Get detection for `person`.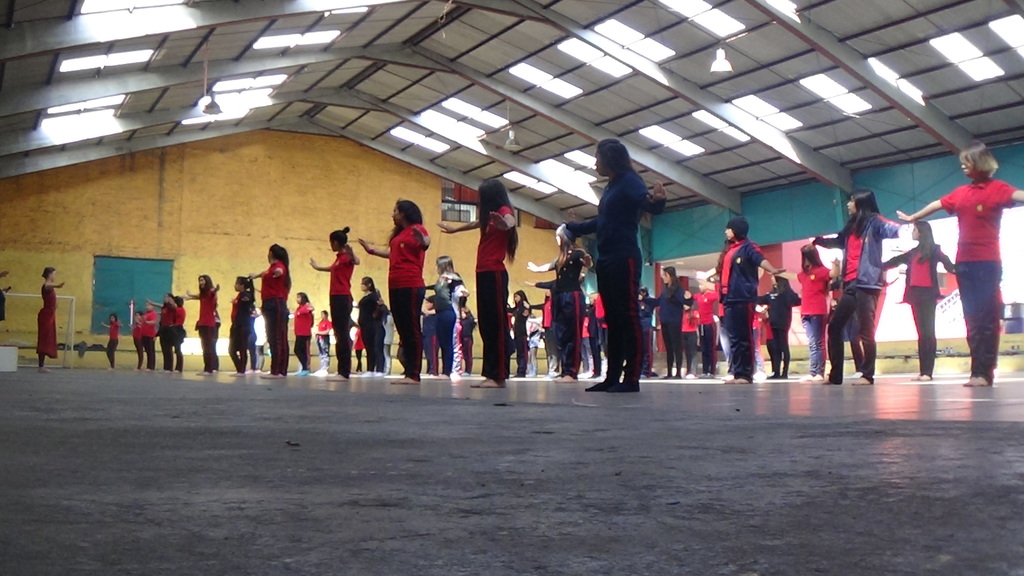
Detection: crop(228, 275, 253, 376).
